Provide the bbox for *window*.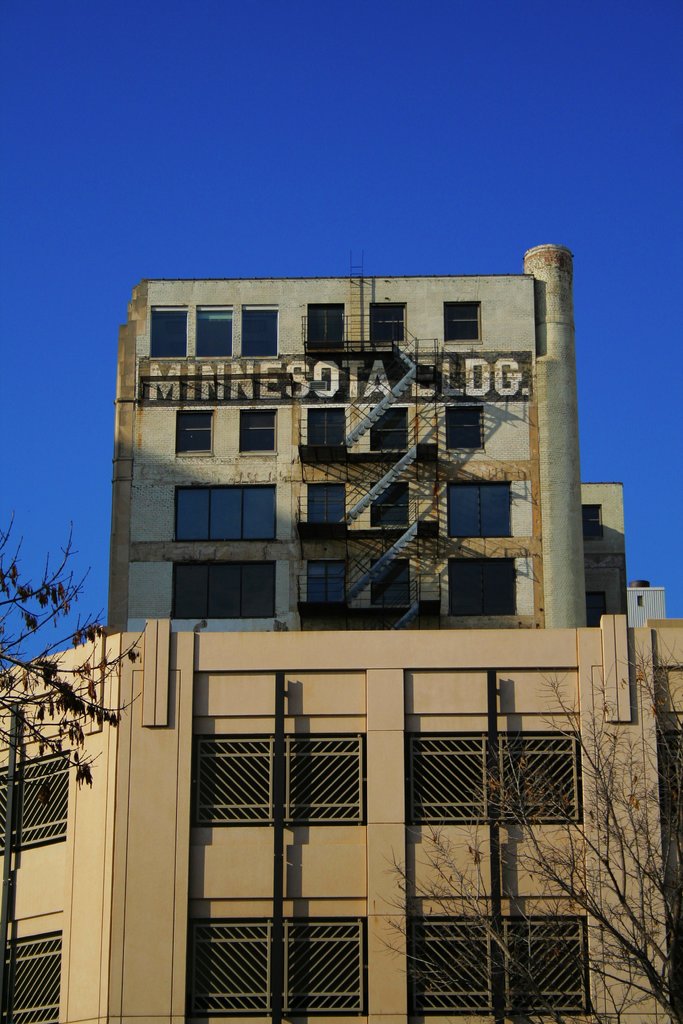
(left=172, top=489, right=275, bottom=540).
